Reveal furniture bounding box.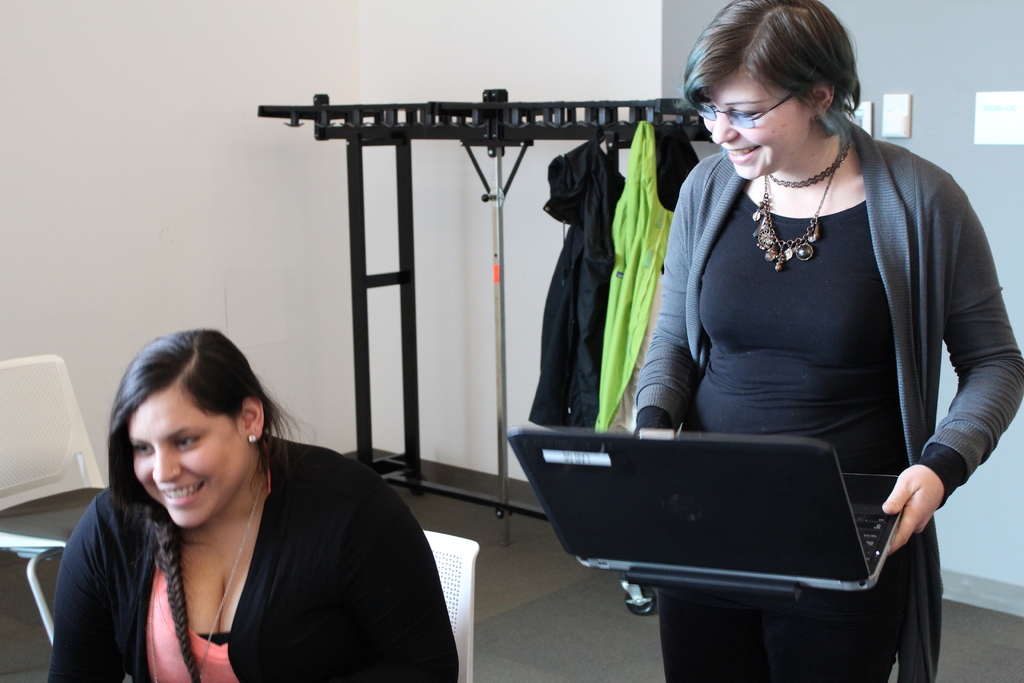
Revealed: [x1=424, y1=530, x2=480, y2=682].
